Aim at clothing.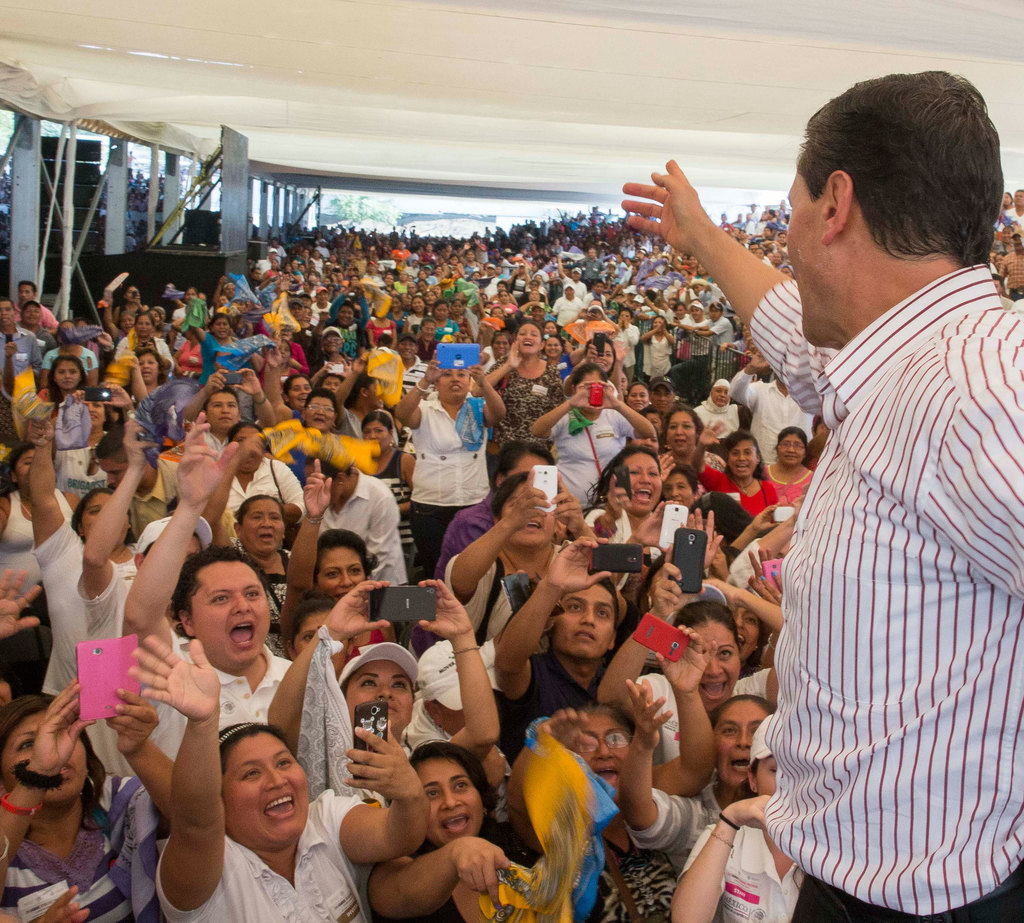
Aimed at box=[462, 708, 677, 922].
